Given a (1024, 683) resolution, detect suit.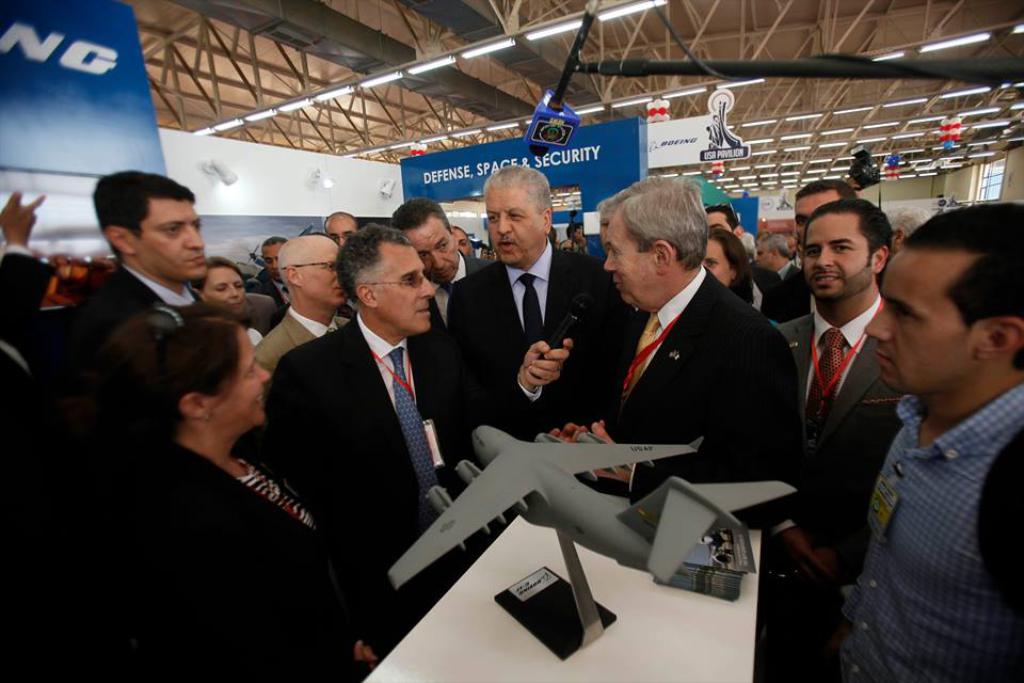
pyautogui.locateOnScreen(0, 241, 51, 346).
